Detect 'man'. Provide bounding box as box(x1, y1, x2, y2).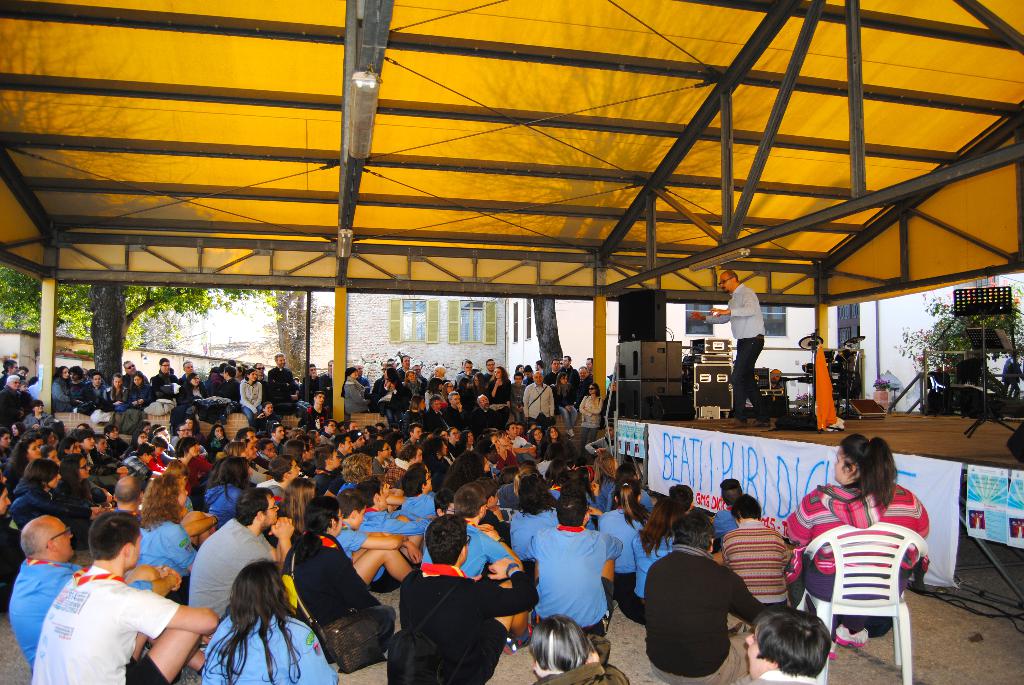
box(687, 269, 776, 427).
